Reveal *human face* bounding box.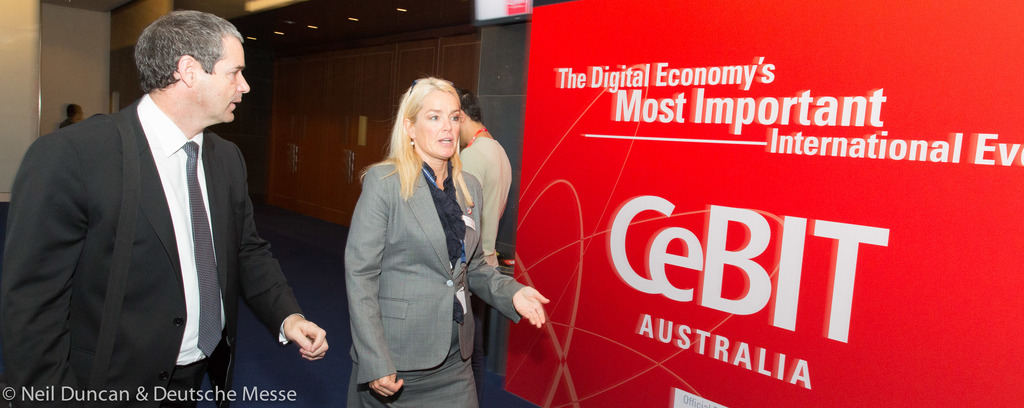
Revealed: box(194, 36, 250, 124).
